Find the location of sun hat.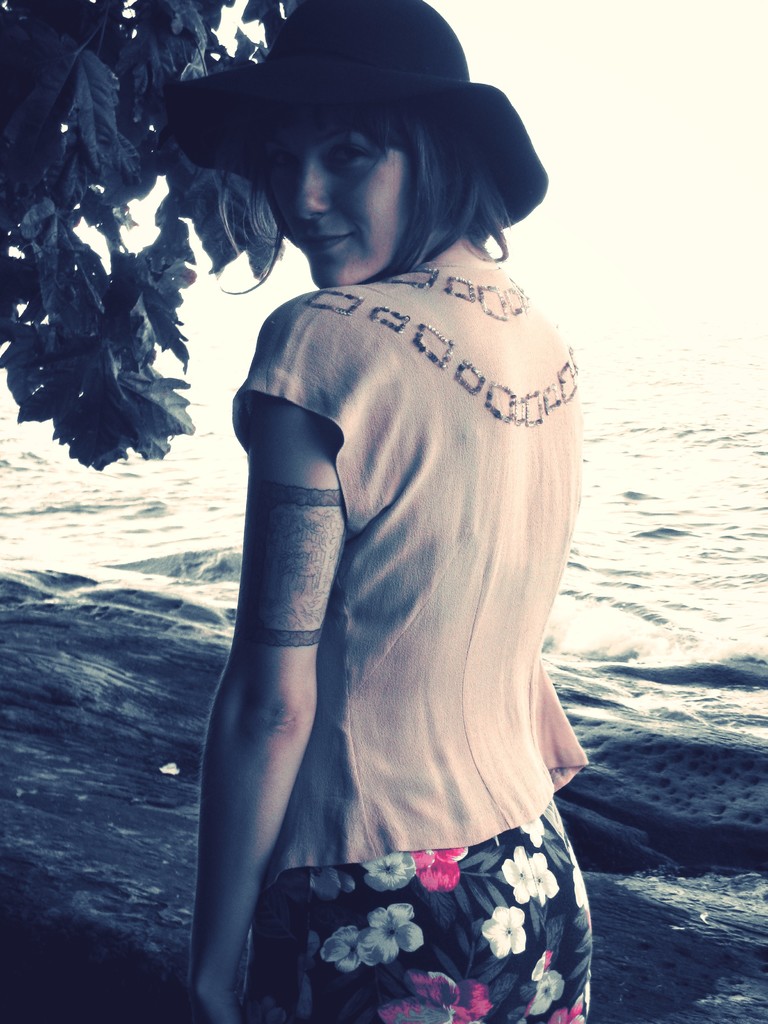
Location: 160/0/552/246.
